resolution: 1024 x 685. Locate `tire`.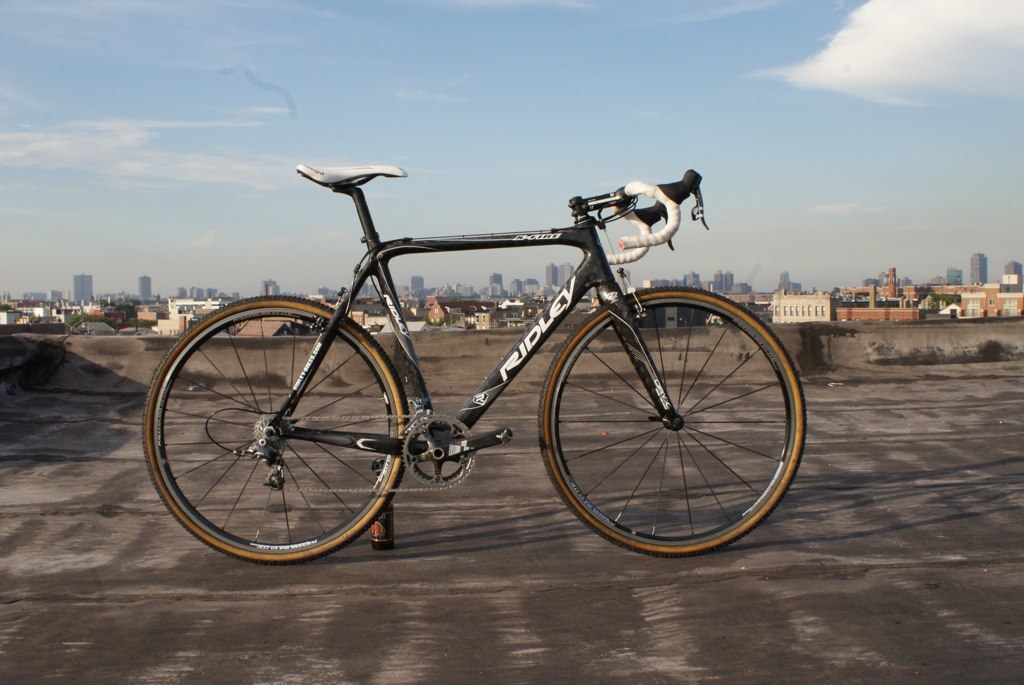
(156, 282, 413, 564).
